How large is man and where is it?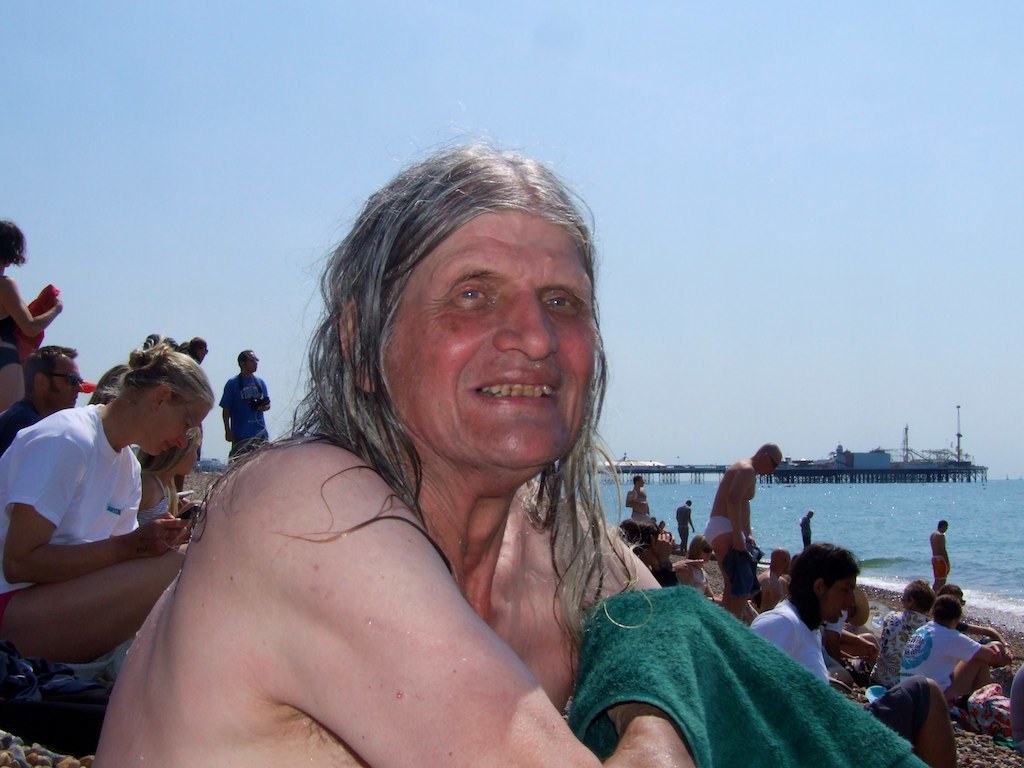
Bounding box: l=229, t=345, r=264, b=458.
